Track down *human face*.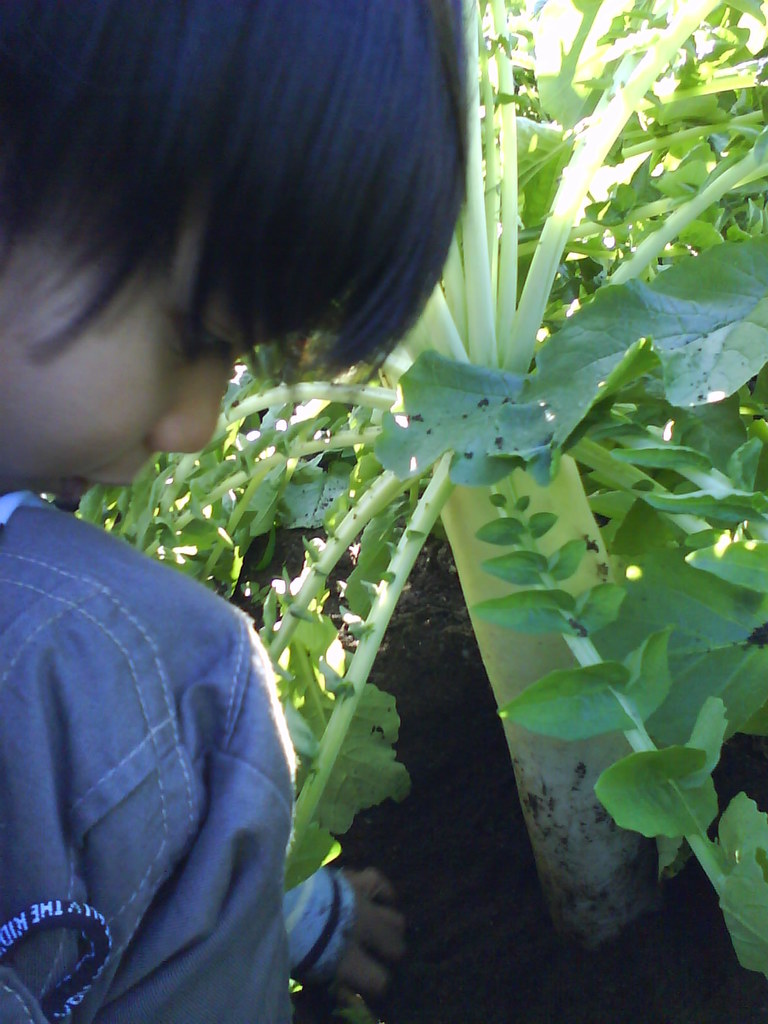
Tracked to {"x1": 0, "y1": 178, "x2": 290, "y2": 504}.
